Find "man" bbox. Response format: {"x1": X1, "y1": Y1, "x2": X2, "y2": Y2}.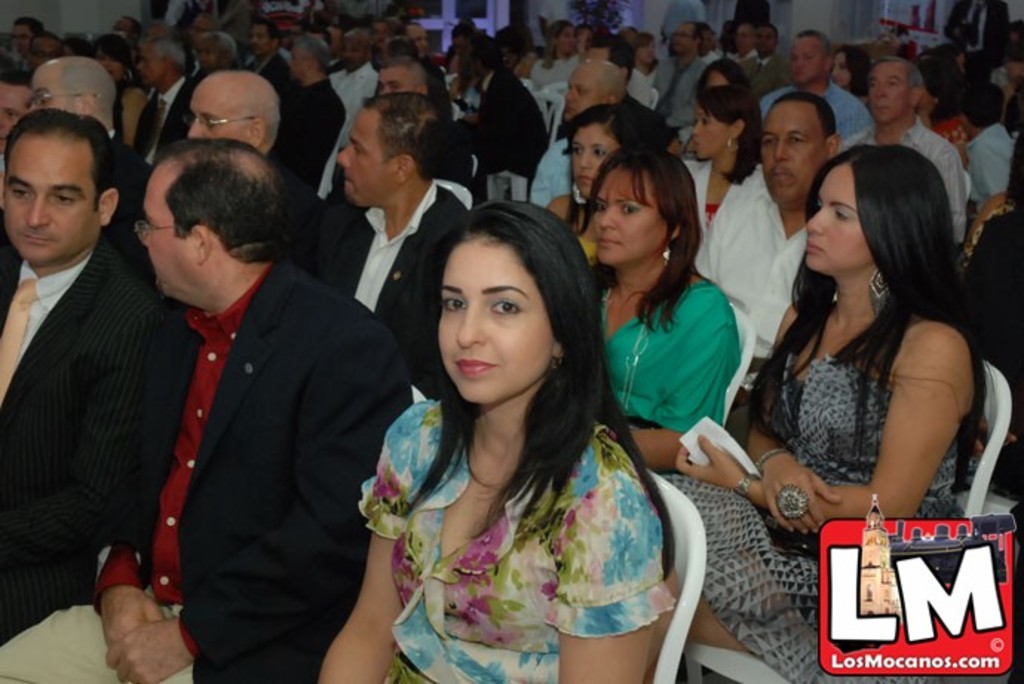
{"x1": 849, "y1": 61, "x2": 972, "y2": 249}.
